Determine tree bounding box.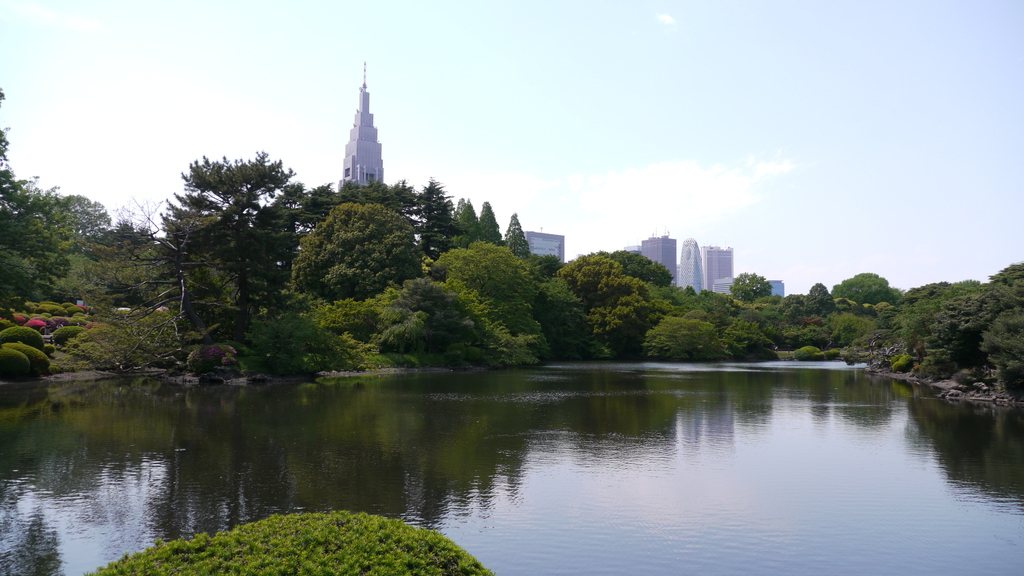
Determined: BBox(290, 181, 446, 316).
